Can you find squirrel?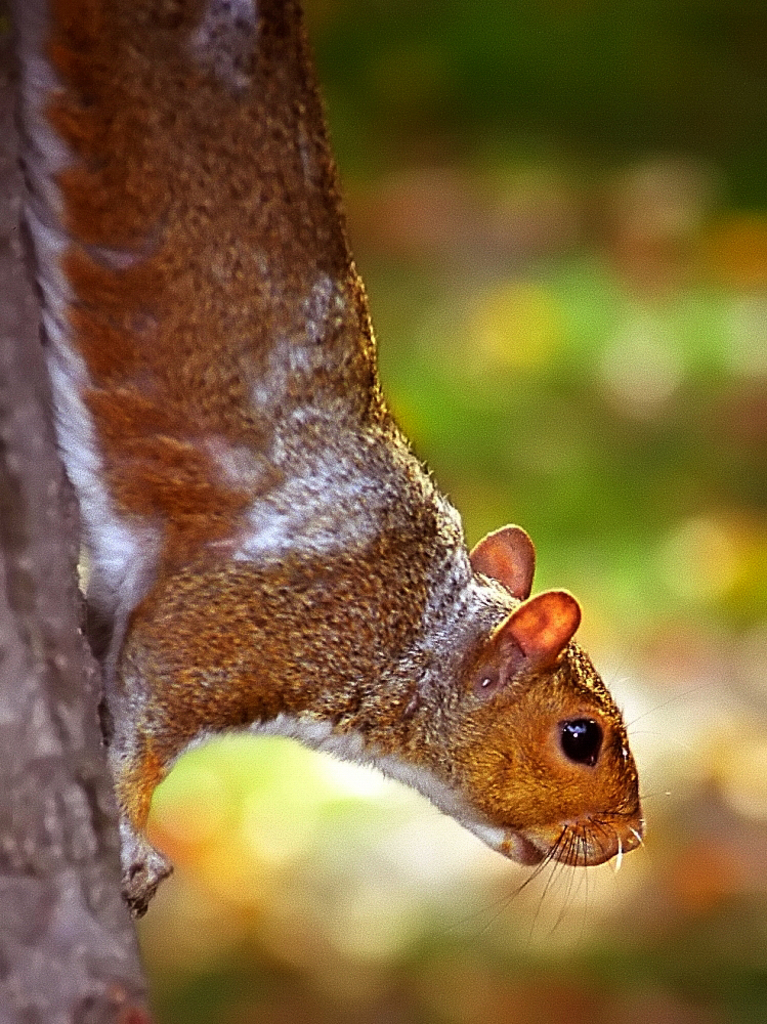
Yes, bounding box: <box>1,1,708,933</box>.
